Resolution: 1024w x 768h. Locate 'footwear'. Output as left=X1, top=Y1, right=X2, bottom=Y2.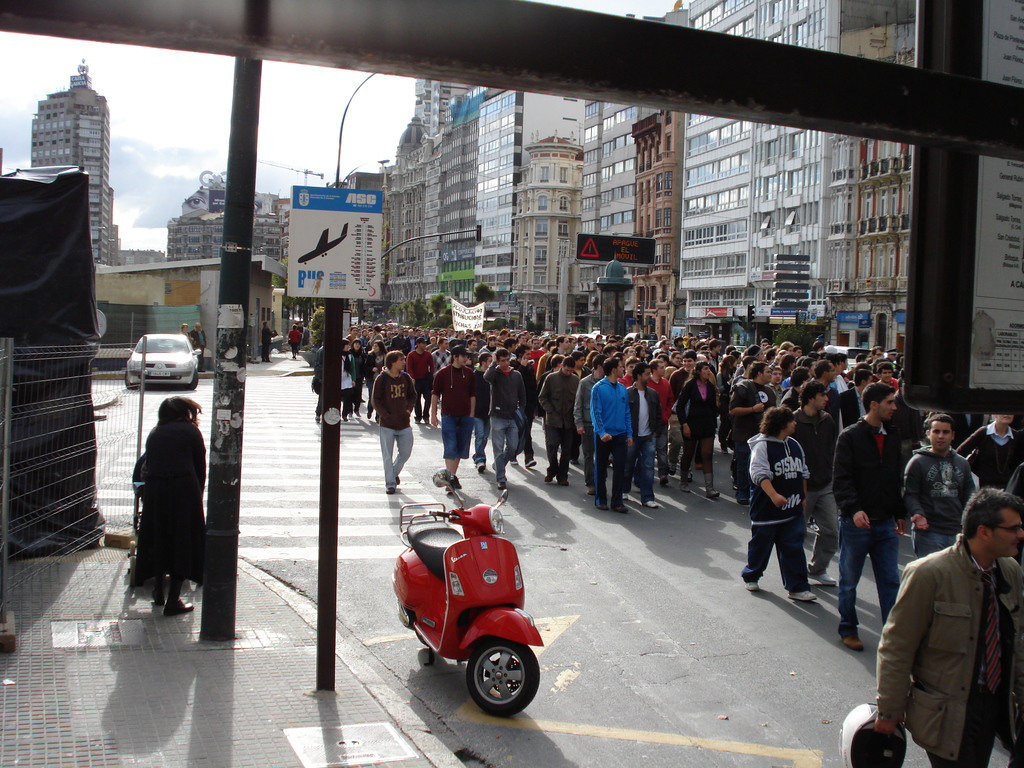
left=444, top=477, right=465, bottom=491.
